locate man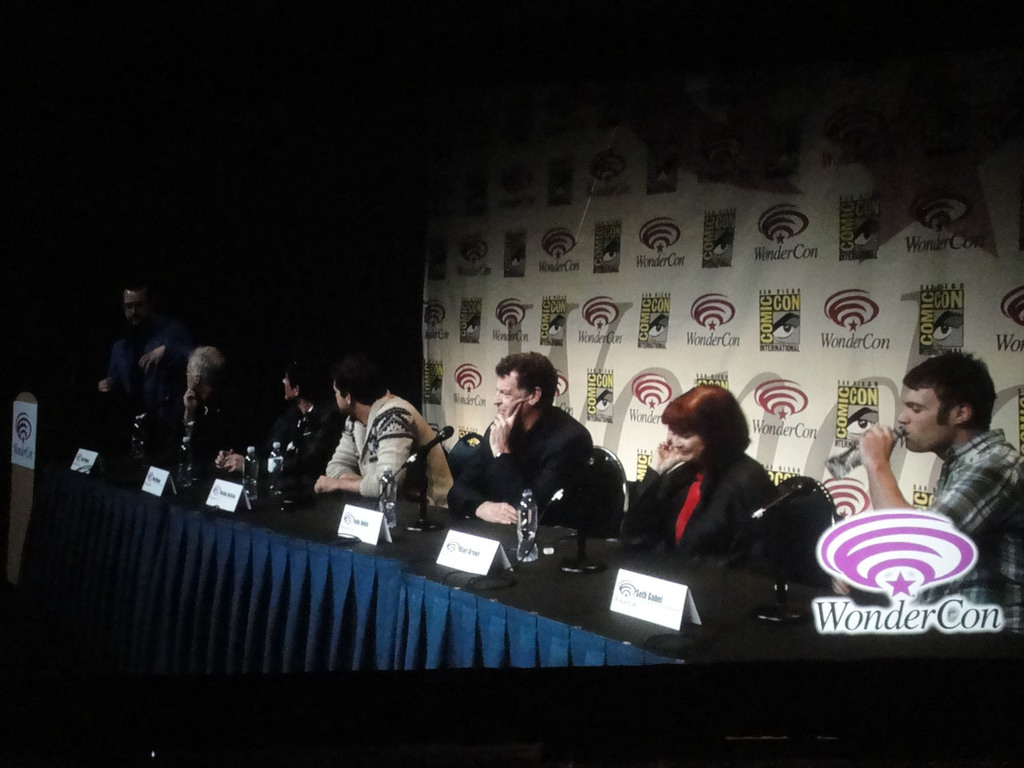
left=858, top=355, right=1023, bottom=627
